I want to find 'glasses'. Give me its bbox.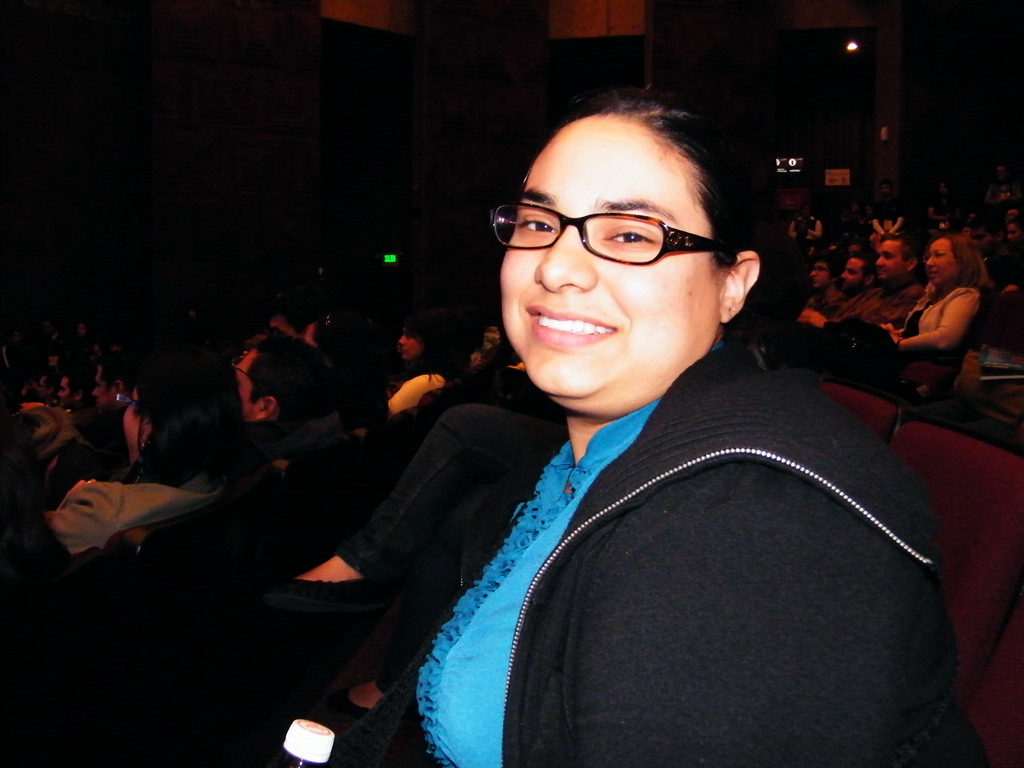
491:199:739:265.
